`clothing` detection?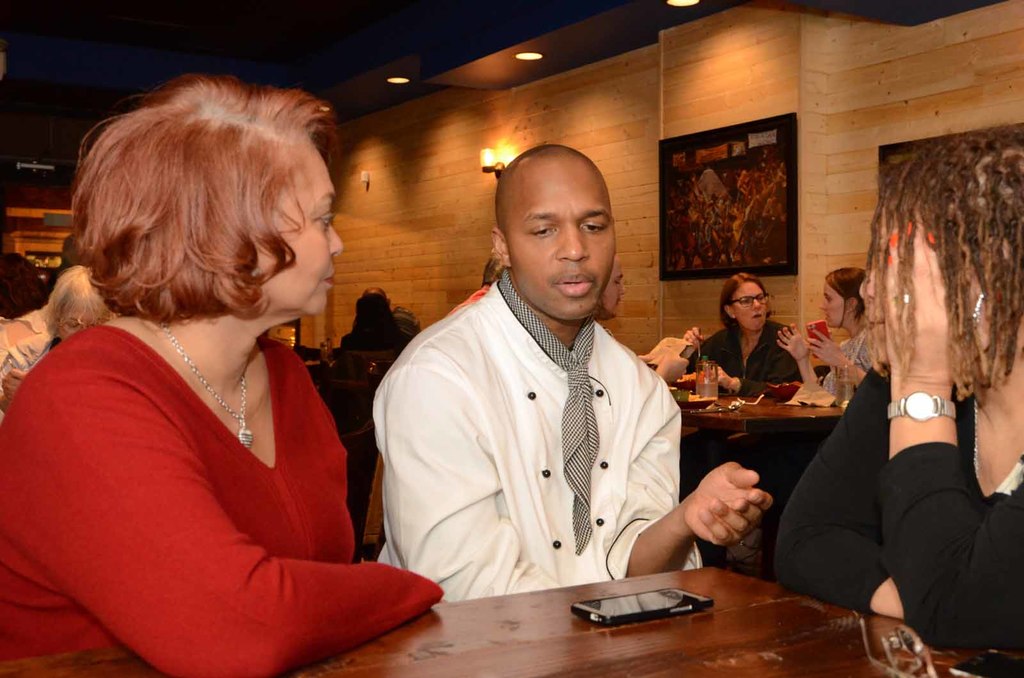
x1=817, y1=326, x2=891, y2=398
